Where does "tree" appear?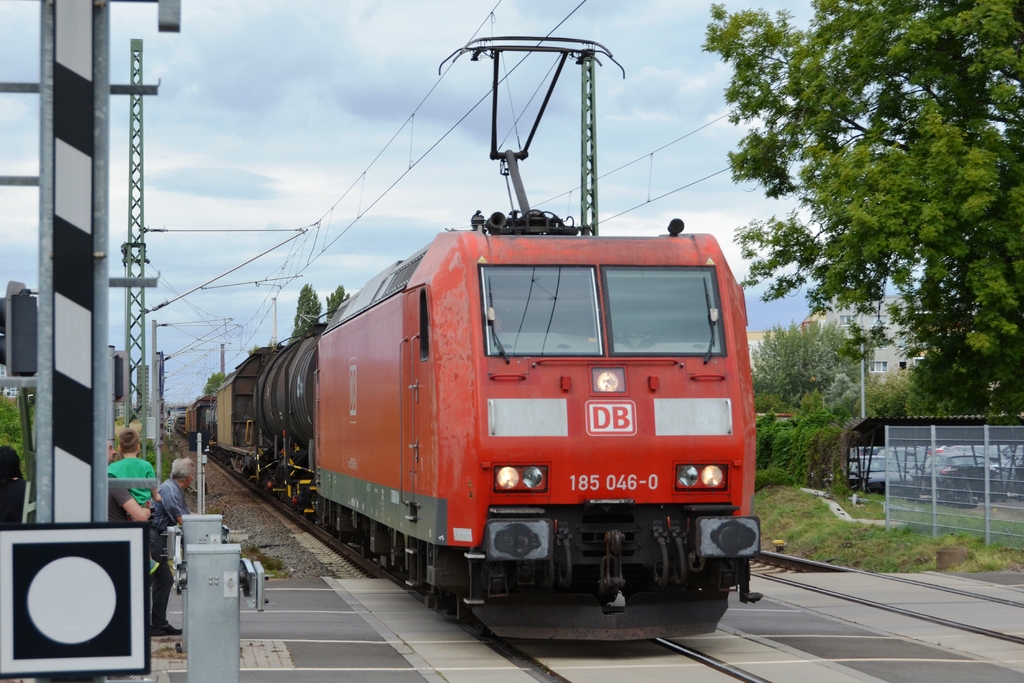
Appears at x1=319 y1=283 x2=351 y2=317.
